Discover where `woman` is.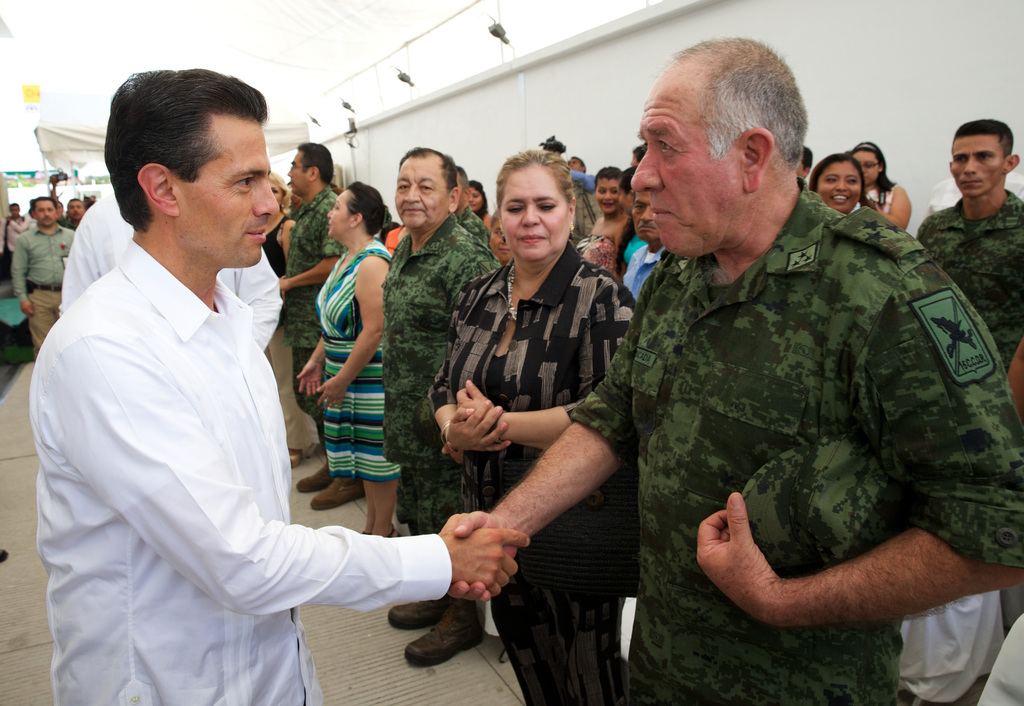
Discovered at (x1=286, y1=175, x2=396, y2=540).
